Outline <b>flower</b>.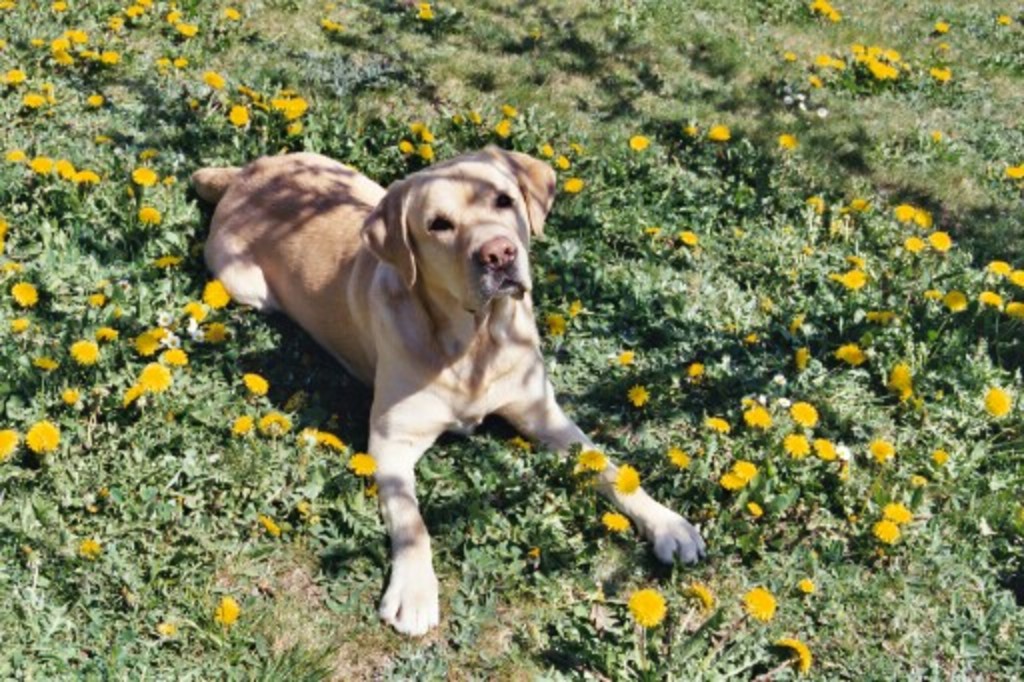
Outline: (132, 2, 148, 12).
